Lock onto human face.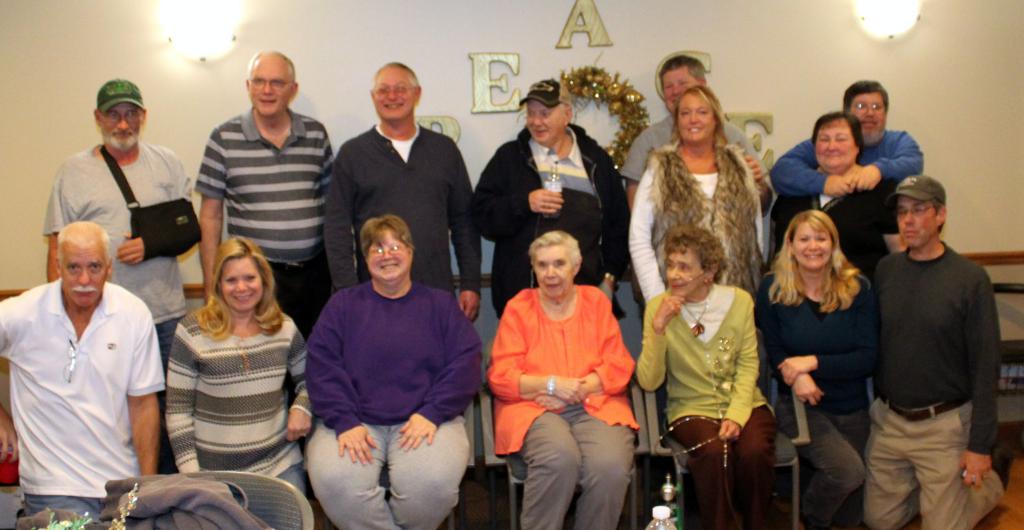
Locked: pyautogui.locateOnScreen(527, 97, 562, 143).
